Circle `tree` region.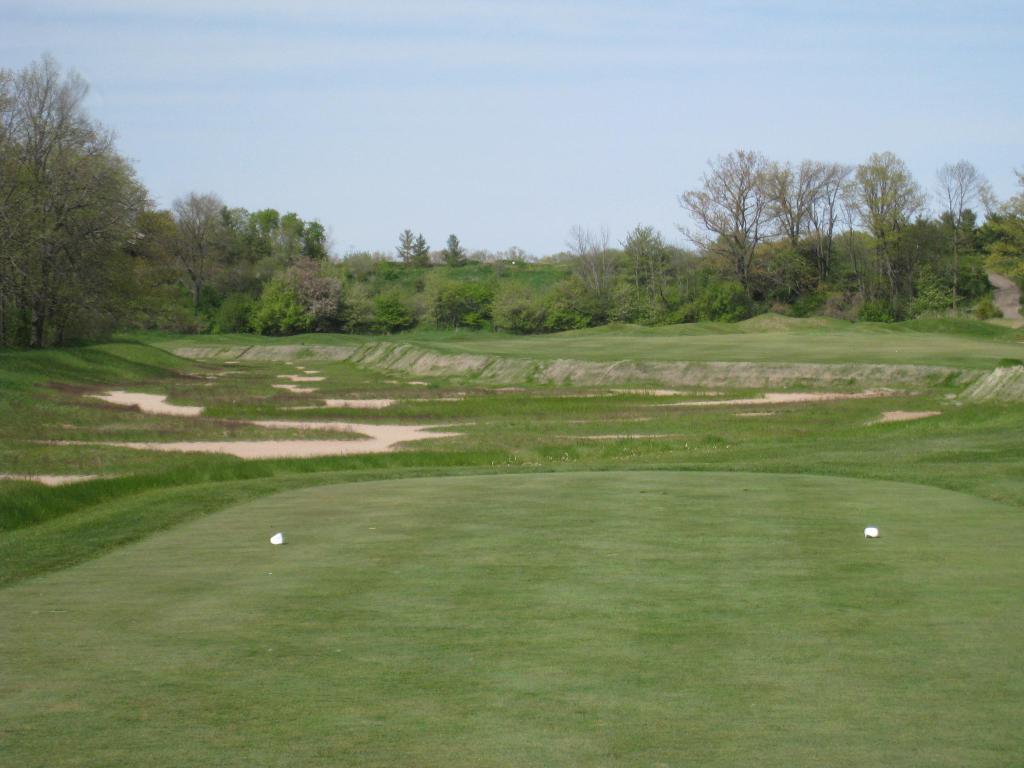
Region: {"x1": 944, "y1": 161, "x2": 997, "y2": 314}.
